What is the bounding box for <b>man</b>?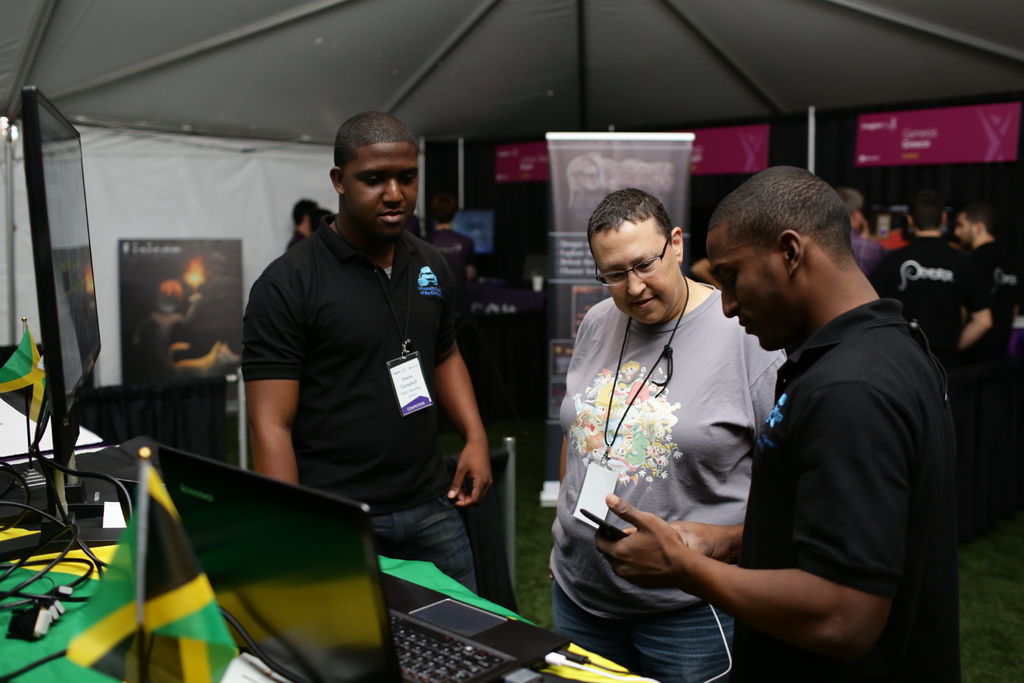
[591, 163, 960, 682].
